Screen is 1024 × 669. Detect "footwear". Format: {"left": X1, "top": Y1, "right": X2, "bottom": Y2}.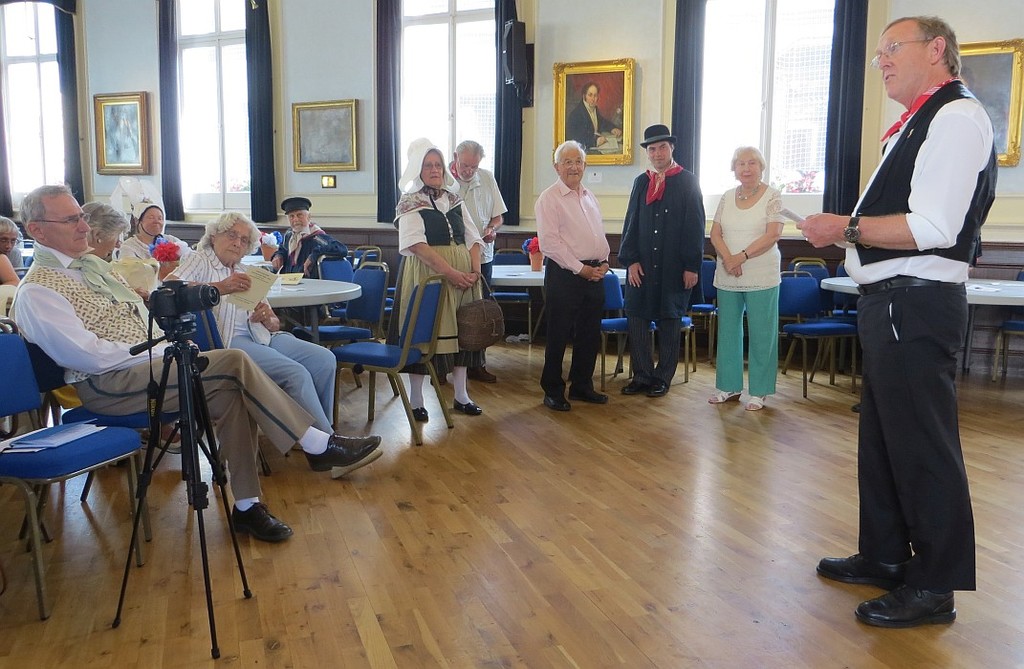
{"left": 647, "top": 381, "right": 668, "bottom": 397}.
